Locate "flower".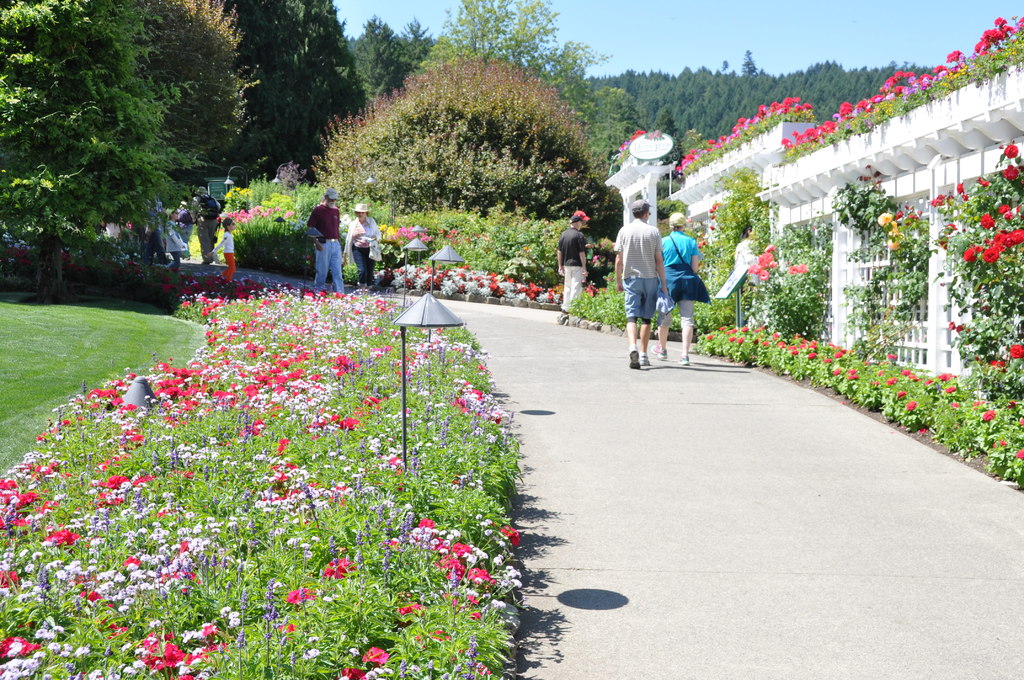
Bounding box: locate(986, 359, 1009, 365).
